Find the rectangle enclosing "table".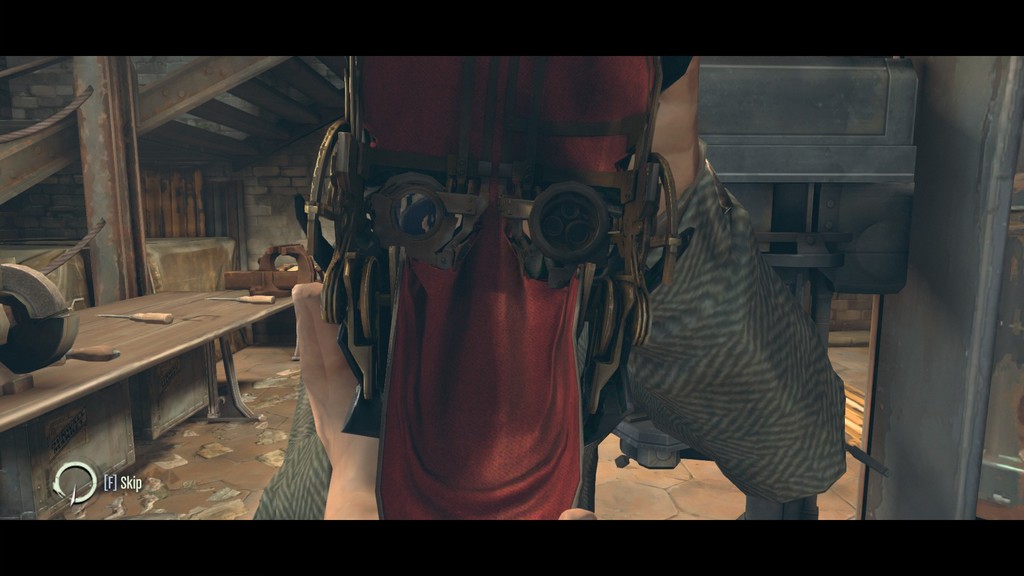
box(0, 290, 299, 519).
